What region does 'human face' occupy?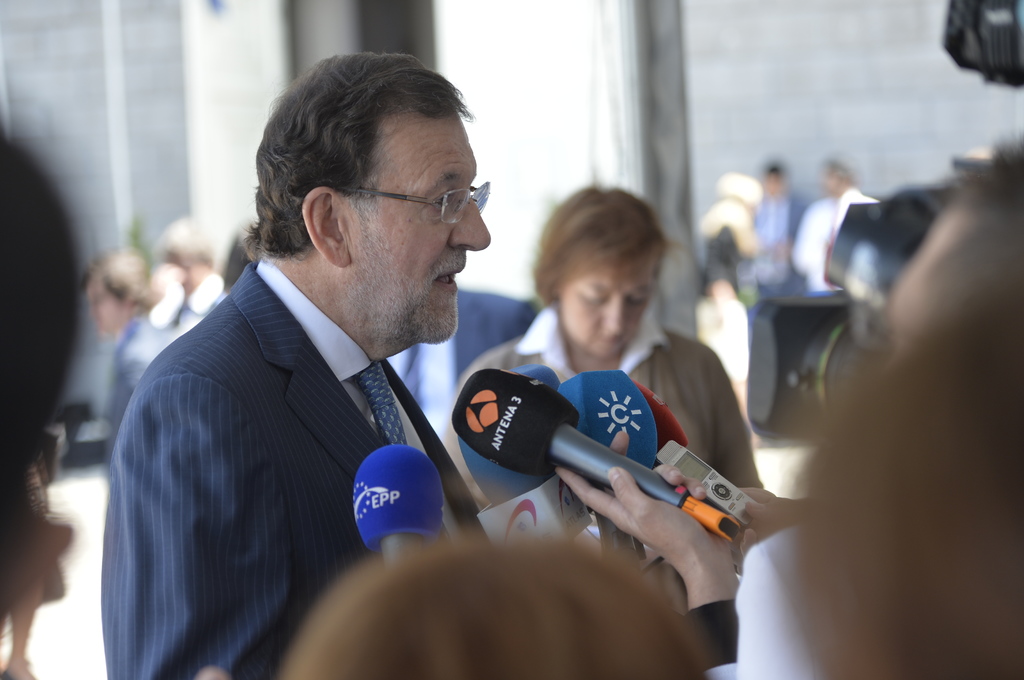
x1=553 y1=251 x2=662 y2=363.
